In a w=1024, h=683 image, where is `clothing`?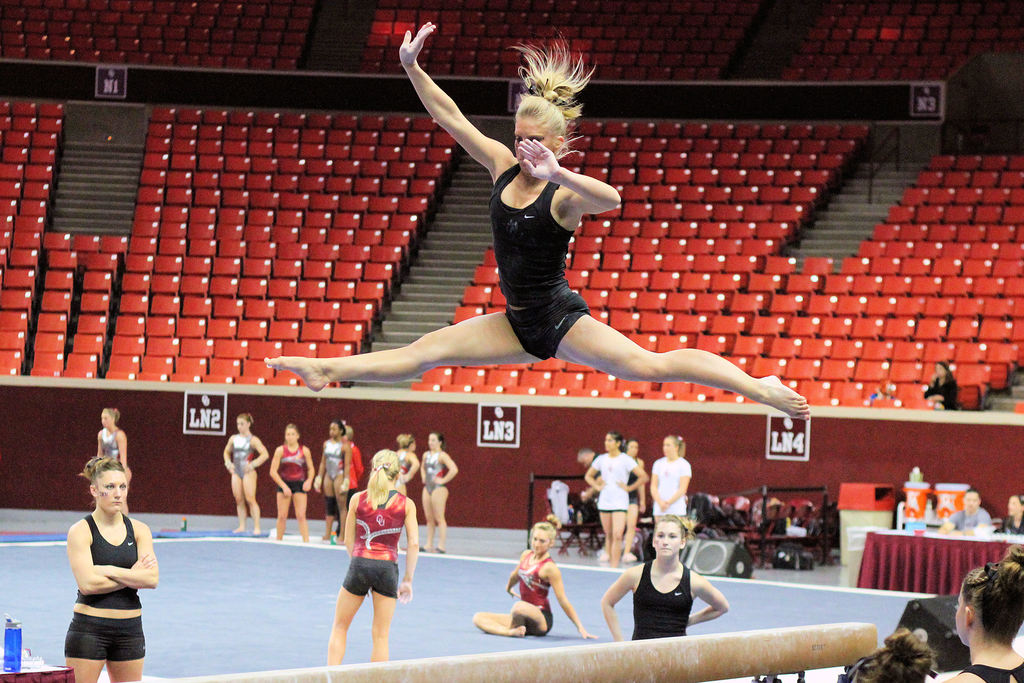
626/460/642/504.
